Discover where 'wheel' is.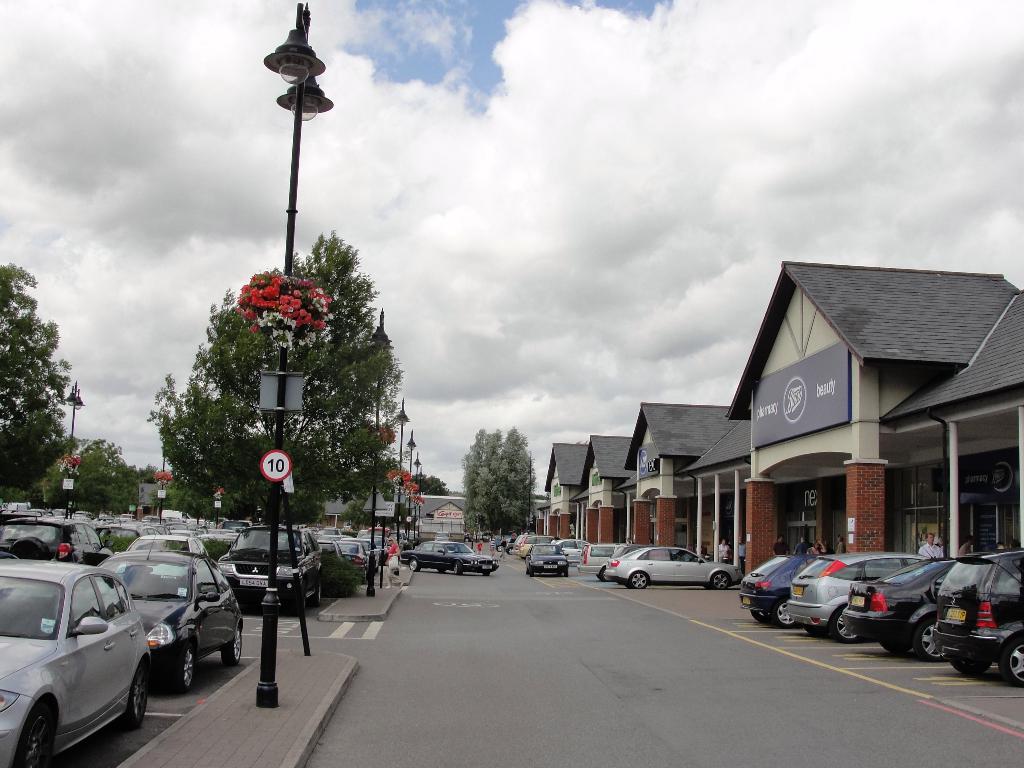
Discovered at 1000,641,1023,686.
